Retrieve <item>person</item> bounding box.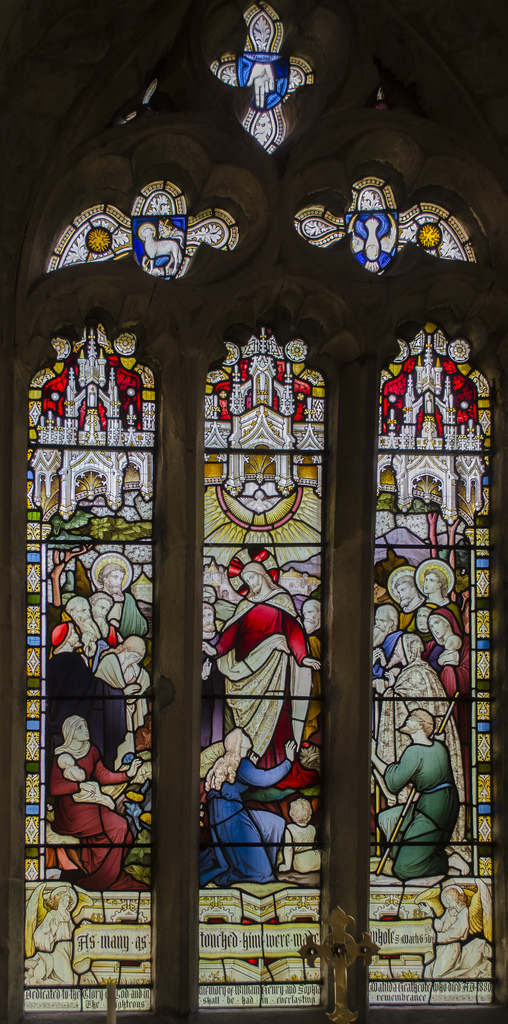
Bounding box: [297, 593, 318, 749].
